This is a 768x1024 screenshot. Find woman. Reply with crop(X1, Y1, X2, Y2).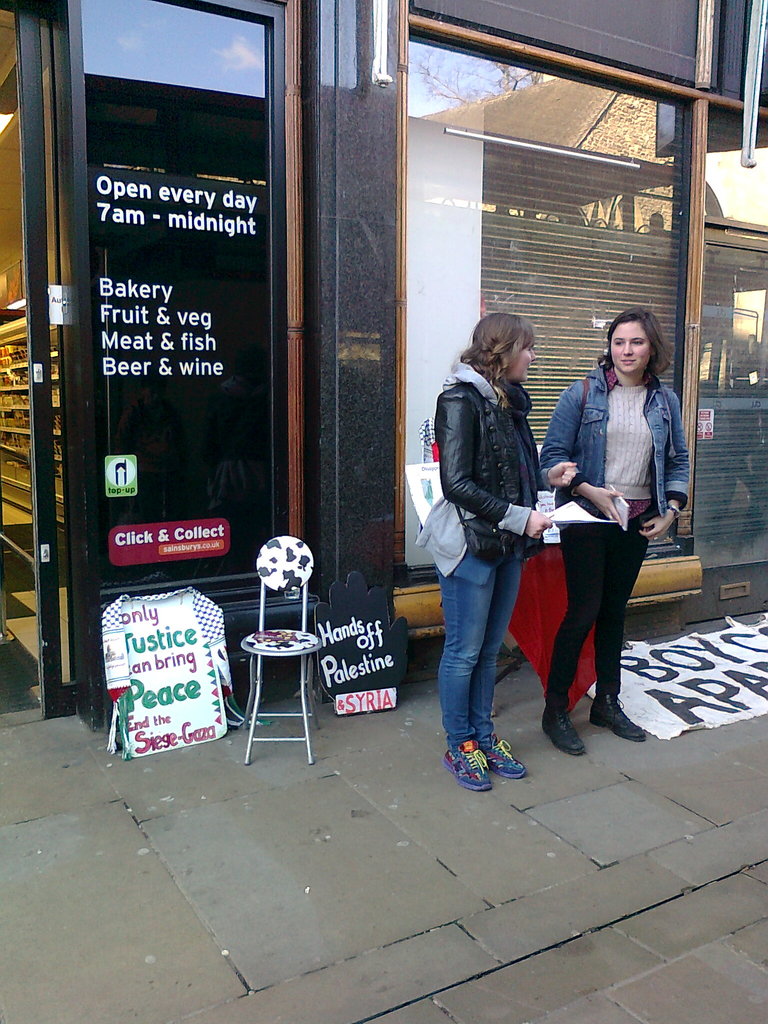
crop(541, 292, 685, 738).
